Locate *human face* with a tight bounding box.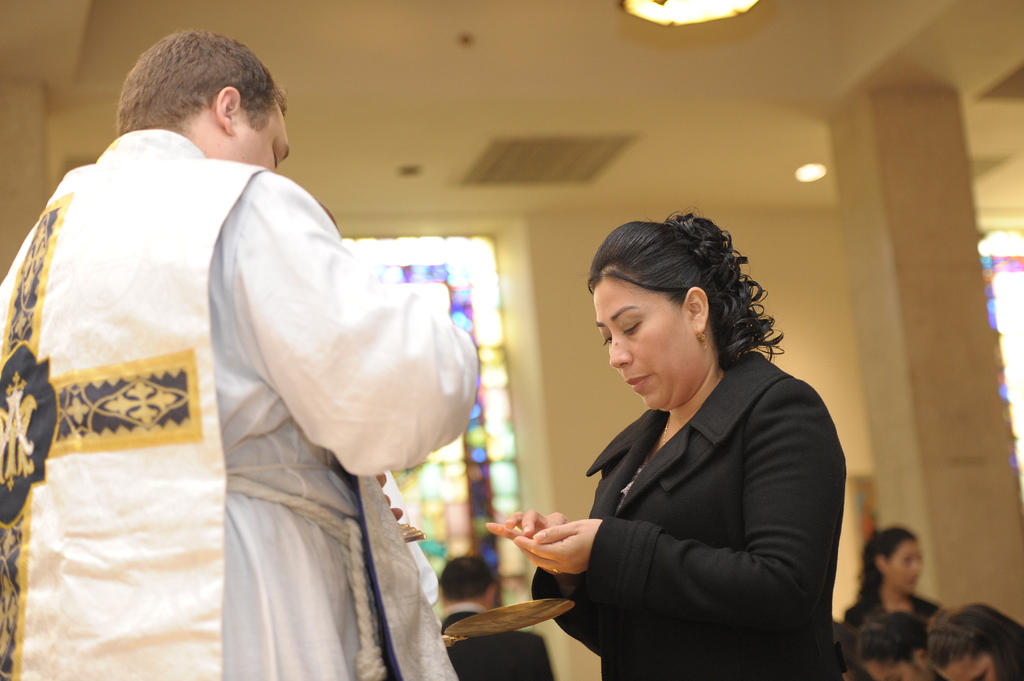
bbox=(592, 280, 691, 413).
